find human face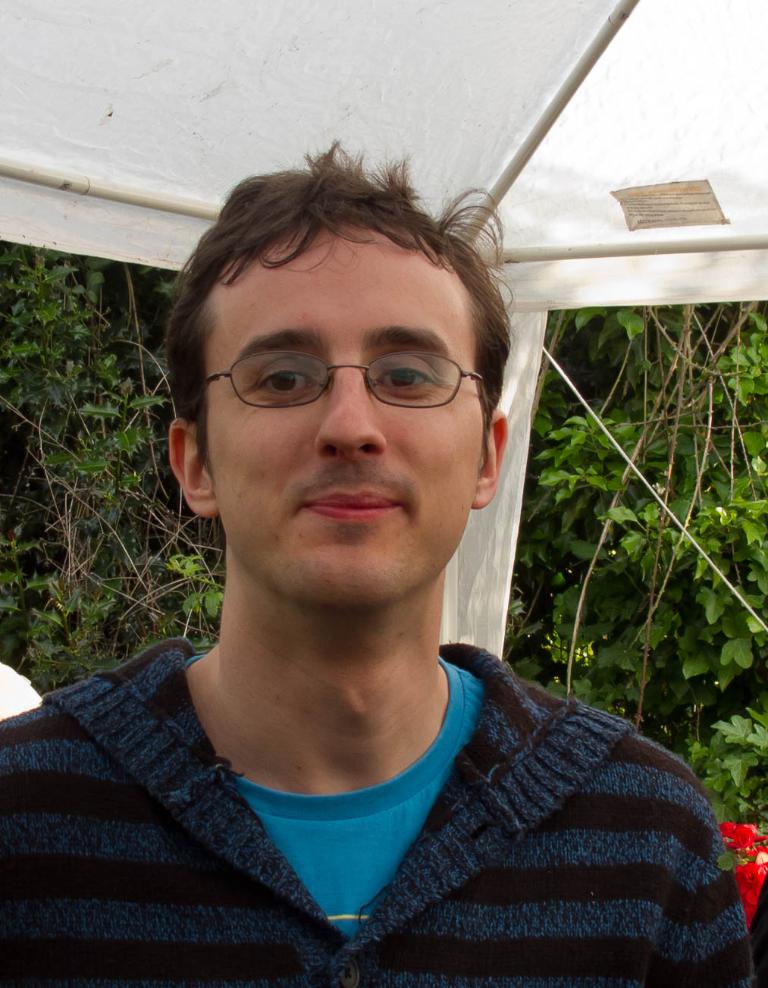
202 217 488 609
